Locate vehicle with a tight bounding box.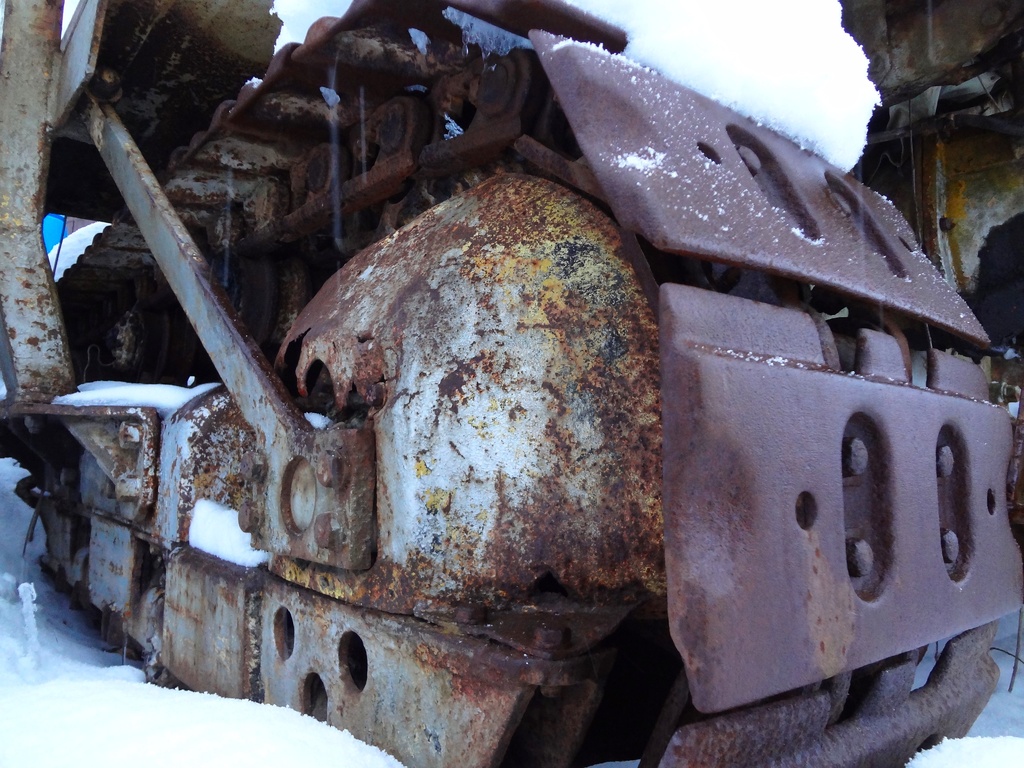
(x1=94, y1=49, x2=989, y2=755).
